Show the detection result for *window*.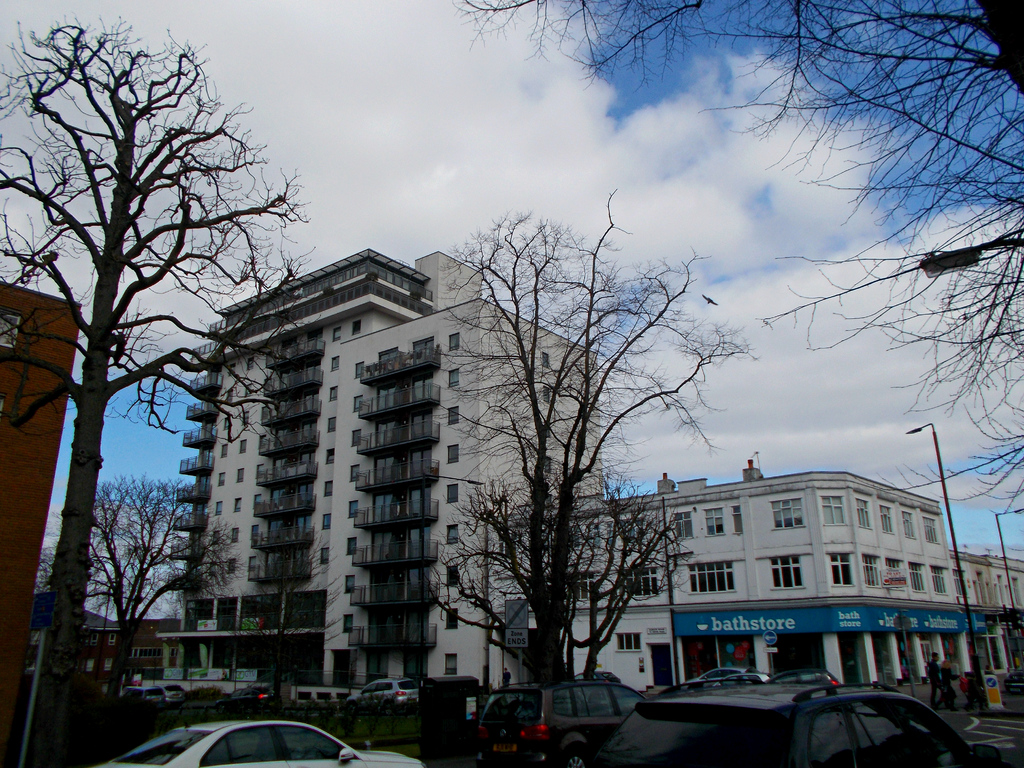
(left=253, top=463, right=266, bottom=486).
